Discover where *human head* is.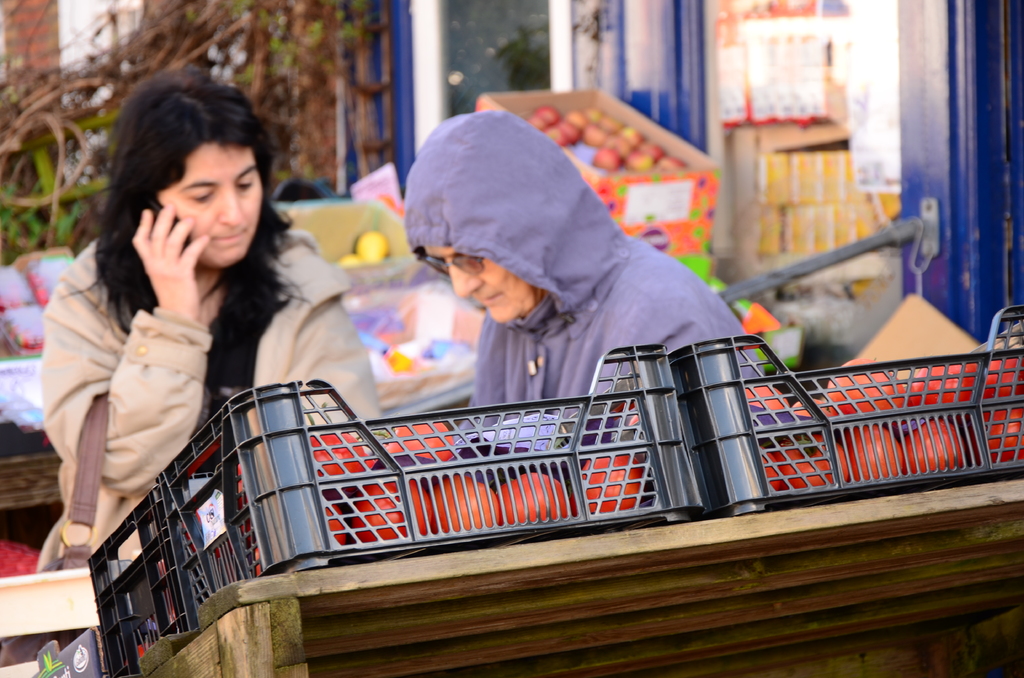
Discovered at bbox=[404, 110, 600, 328].
